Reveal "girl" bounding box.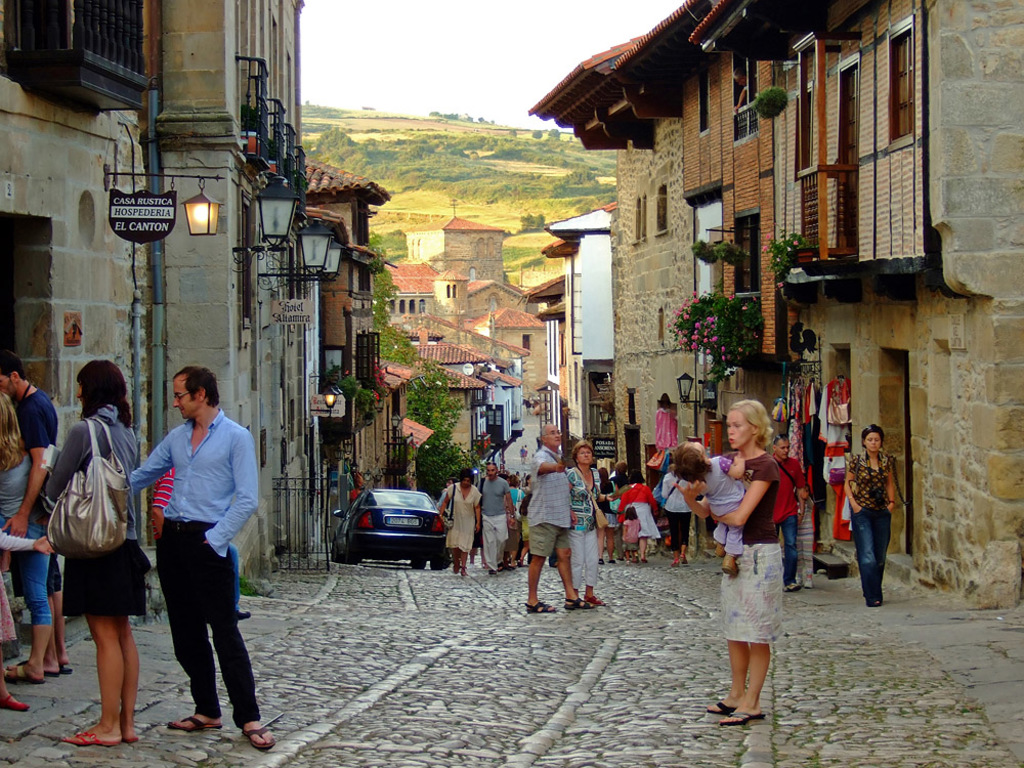
Revealed: 517/493/531/565.
